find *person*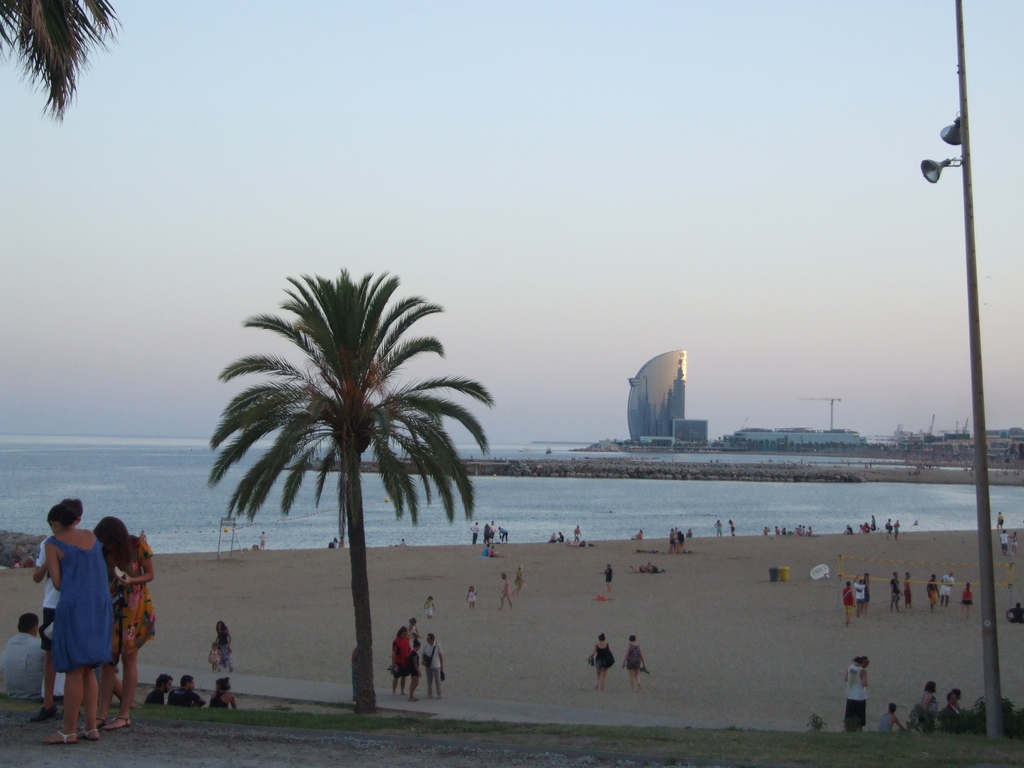
<bbox>902, 572, 914, 608</bbox>
